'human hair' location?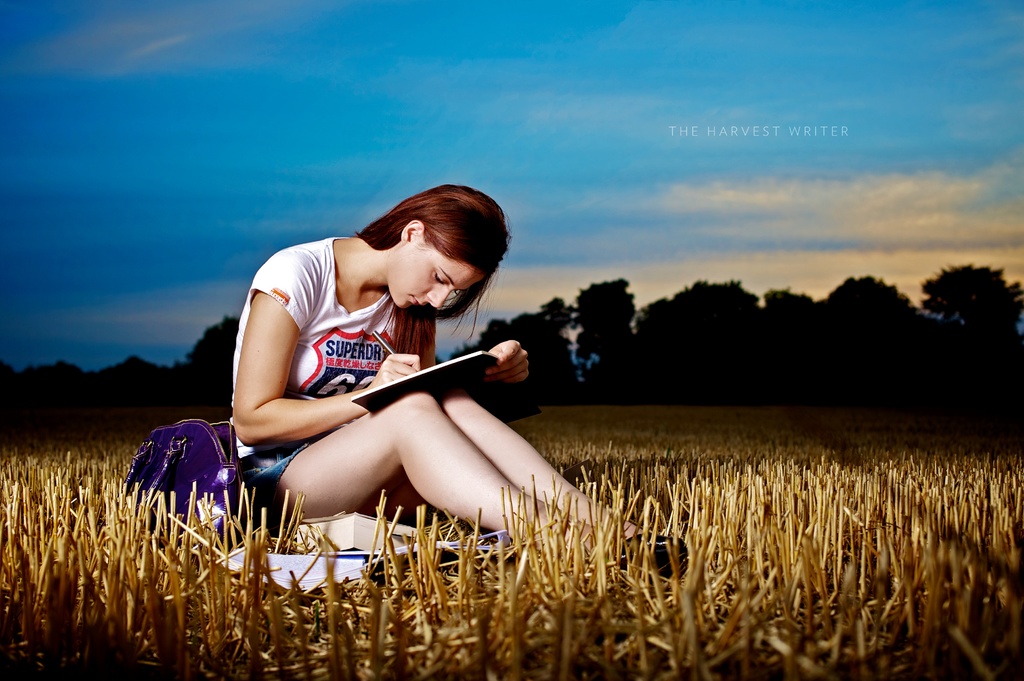
[362, 190, 504, 300]
